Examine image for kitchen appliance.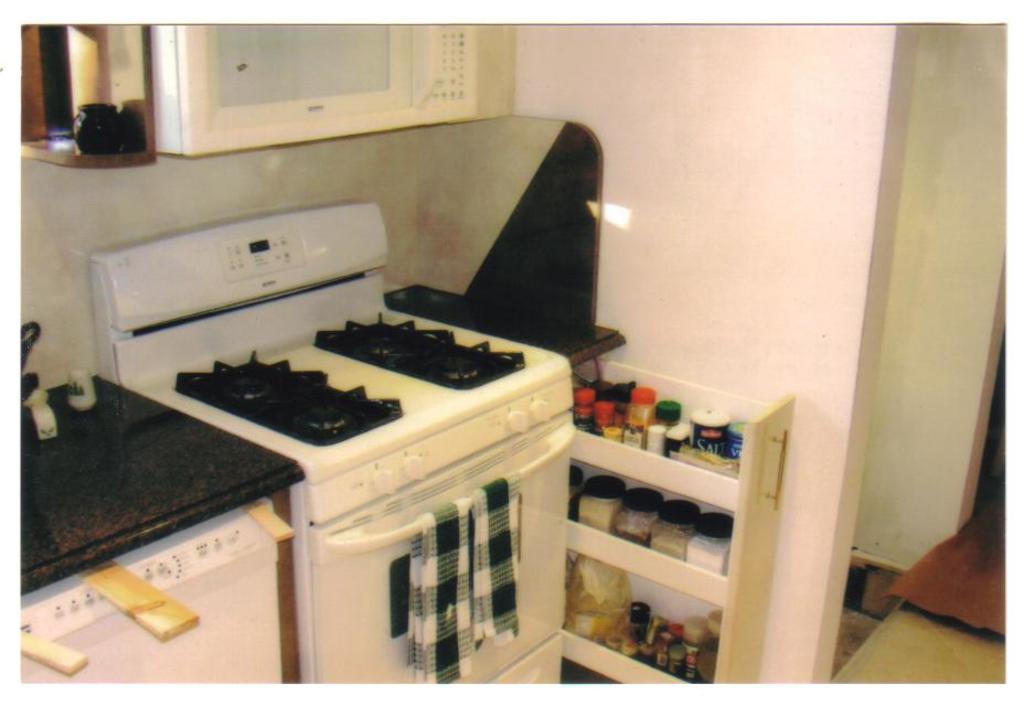
Examination result: rect(22, 374, 300, 703).
